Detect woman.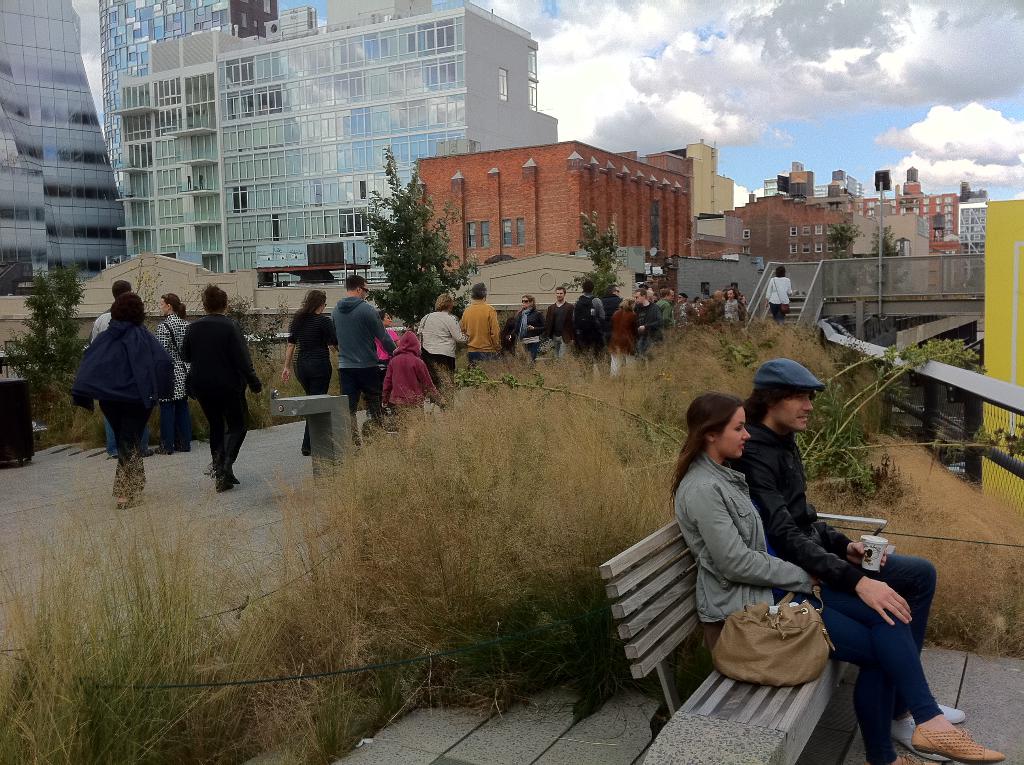
Detected at x1=273 y1=284 x2=340 y2=462.
